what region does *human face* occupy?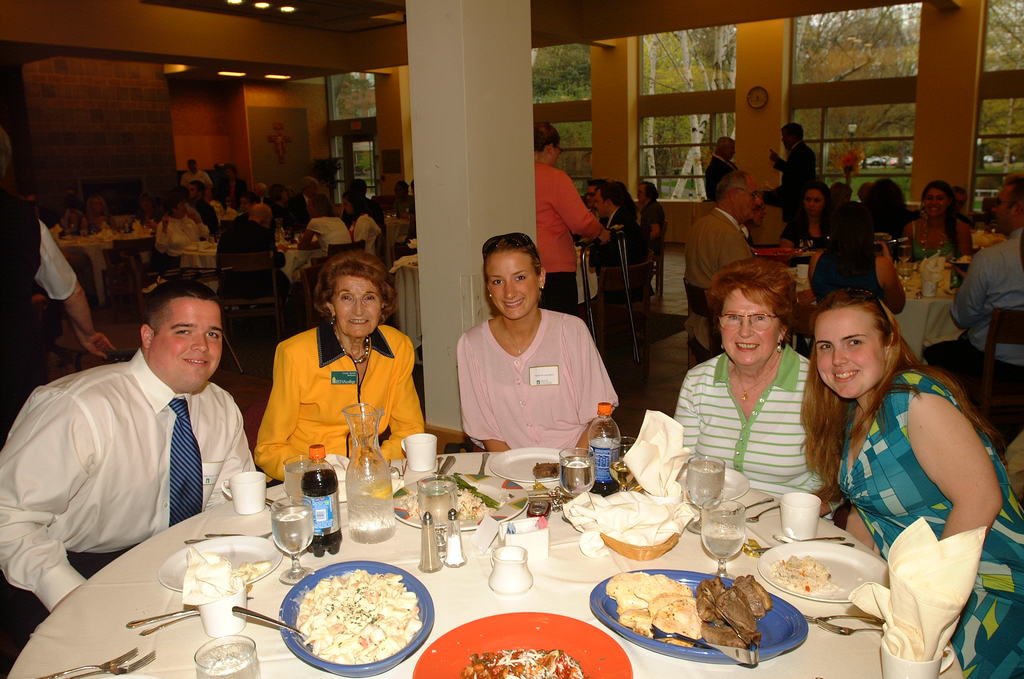
bbox=[590, 193, 605, 221].
